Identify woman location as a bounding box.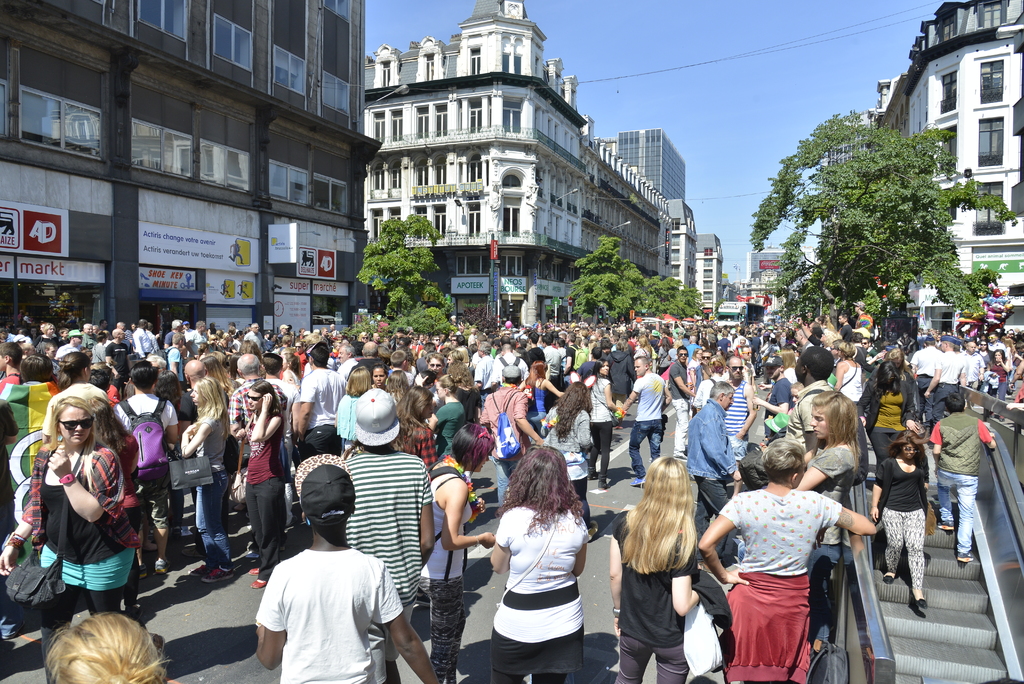
533/376/600/546.
